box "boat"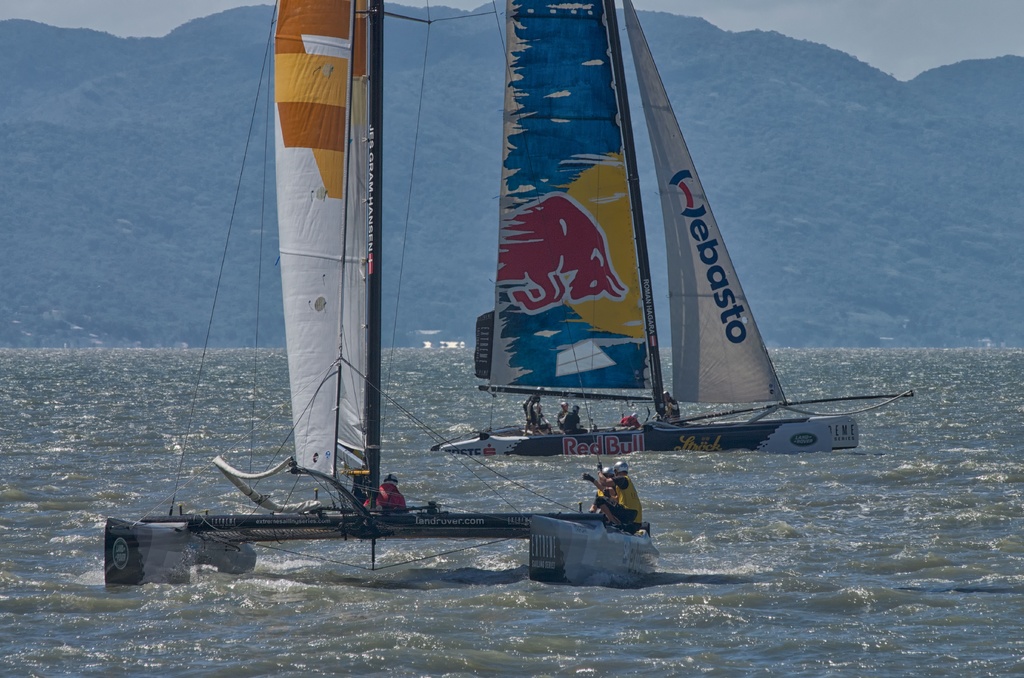
{"left": 104, "top": 0, "right": 652, "bottom": 587}
